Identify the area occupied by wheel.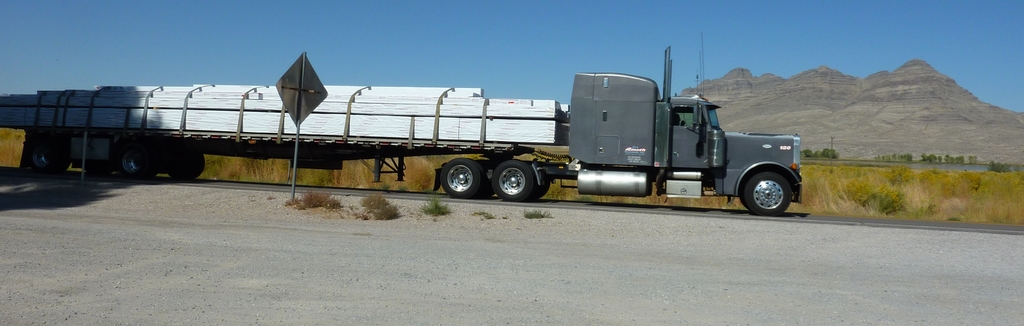
Area: Rect(166, 150, 203, 180).
